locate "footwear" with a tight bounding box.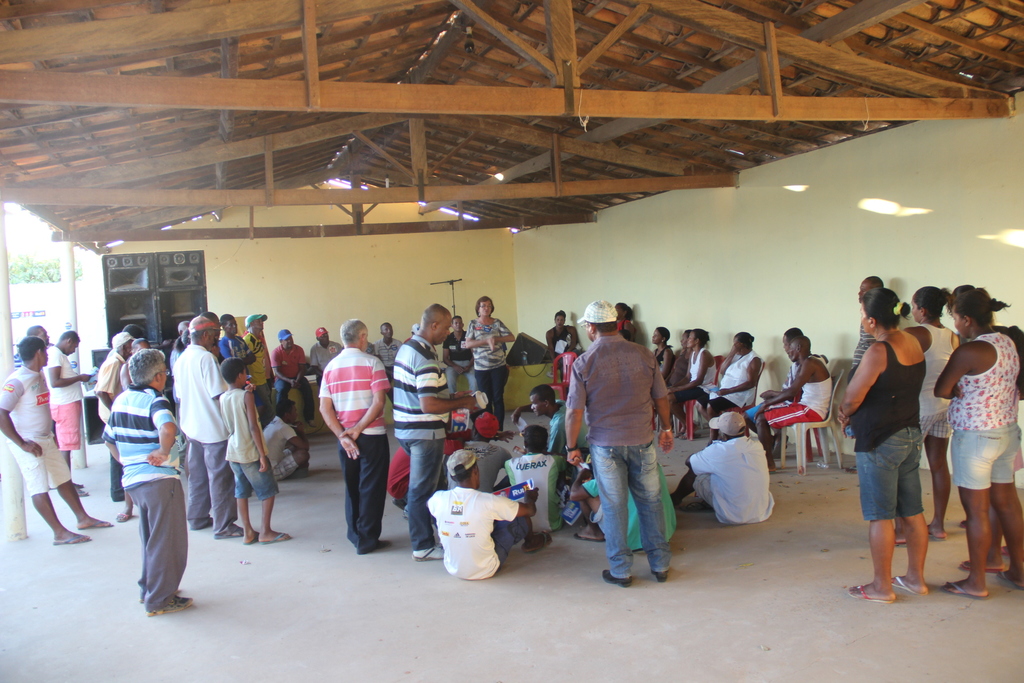
x1=601 y1=567 x2=630 y2=588.
